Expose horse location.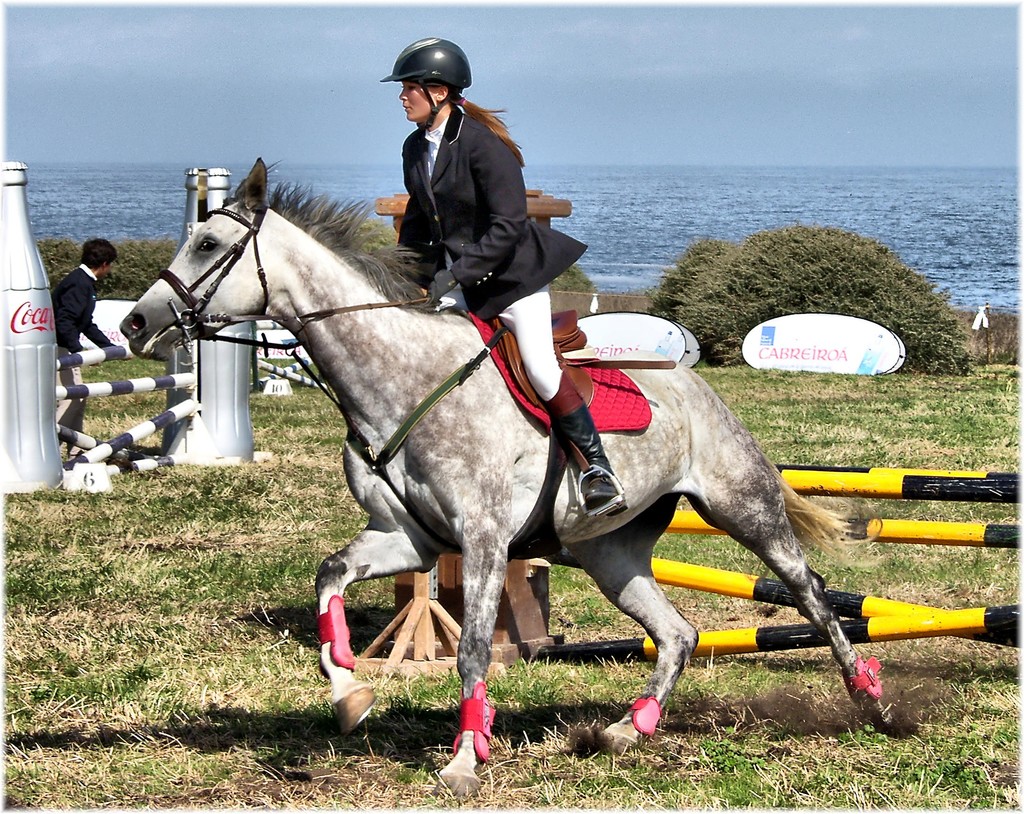
Exposed at {"left": 113, "top": 152, "right": 896, "bottom": 802}.
